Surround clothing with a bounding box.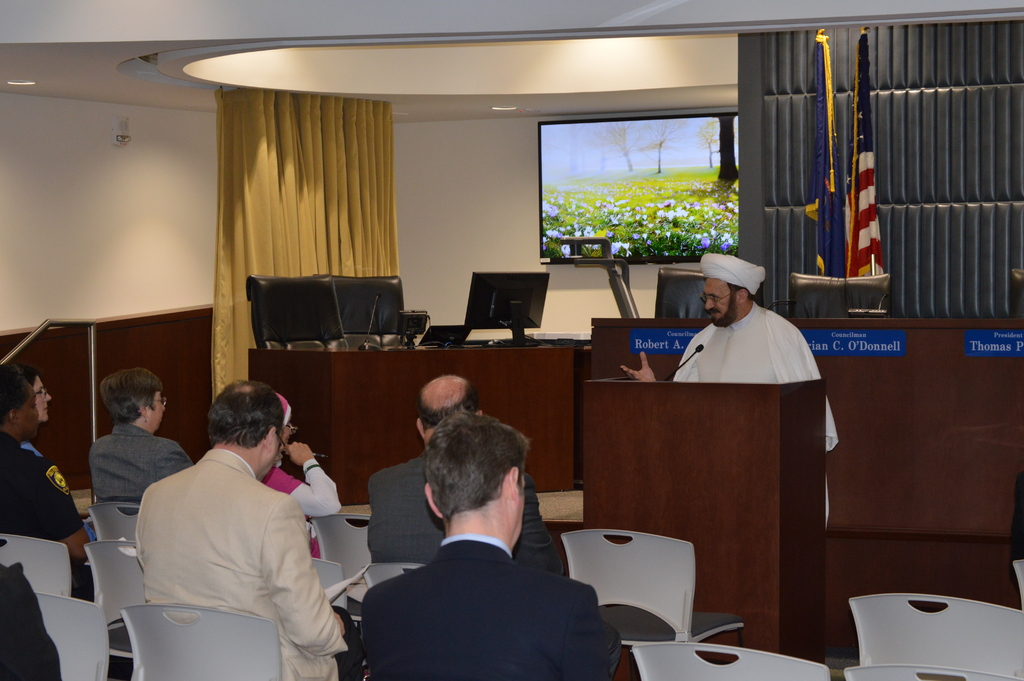
left=262, top=459, right=342, bottom=557.
